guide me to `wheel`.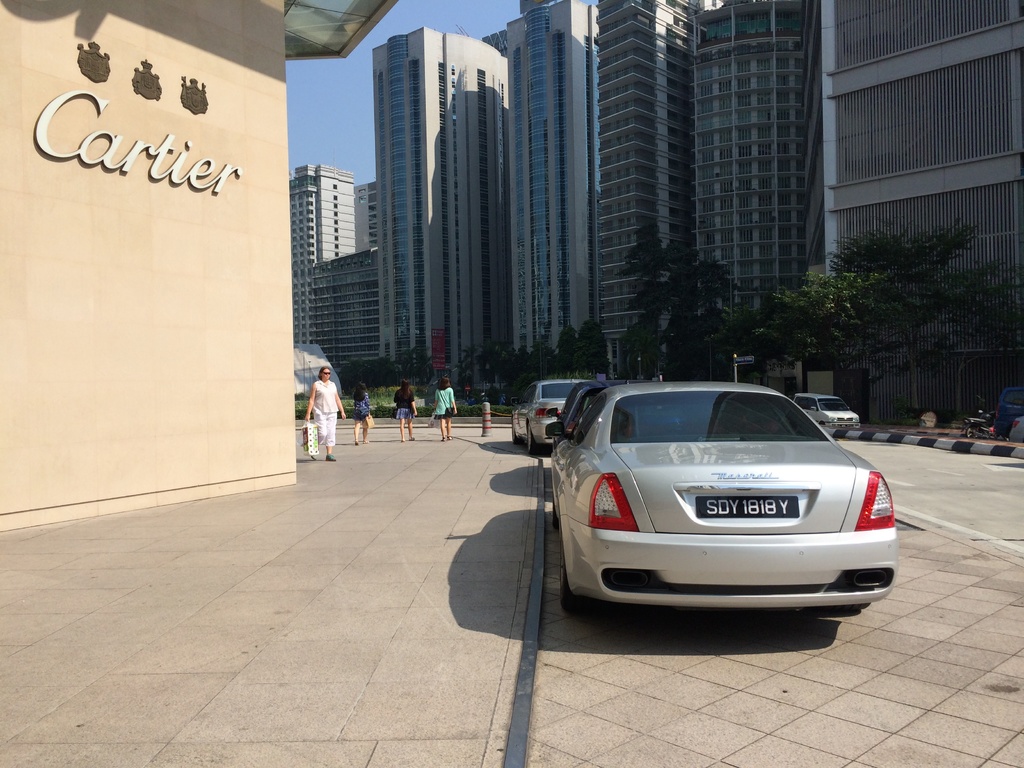
Guidance: bbox=(559, 577, 588, 618).
